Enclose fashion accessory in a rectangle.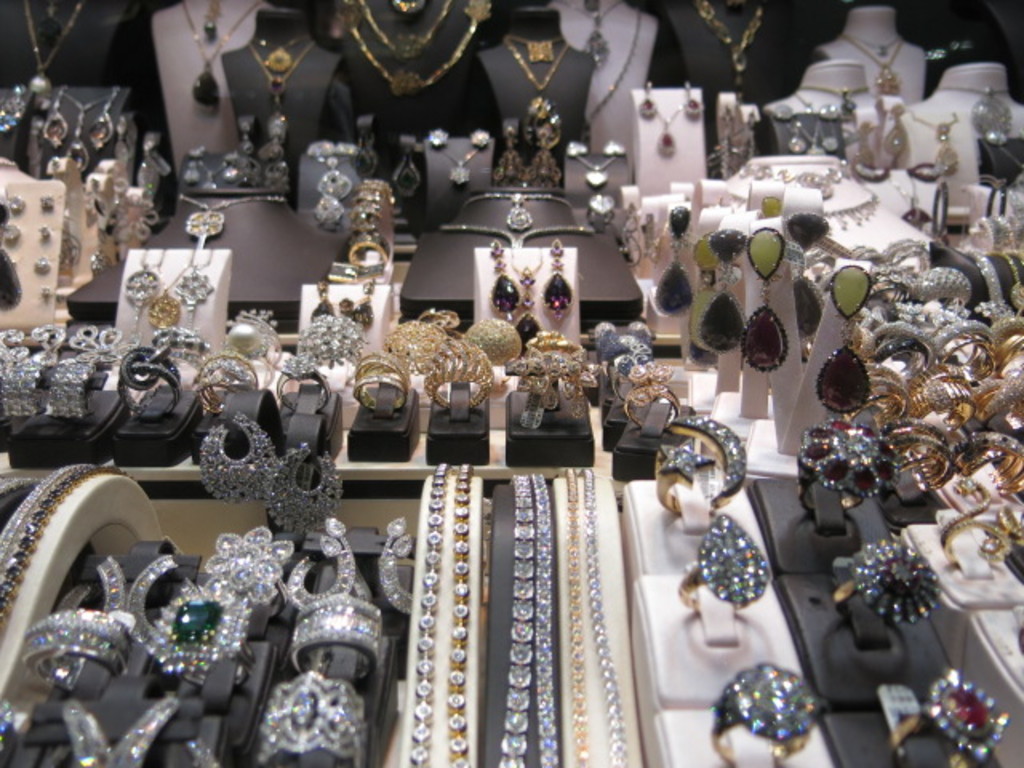
region(581, 155, 614, 192).
